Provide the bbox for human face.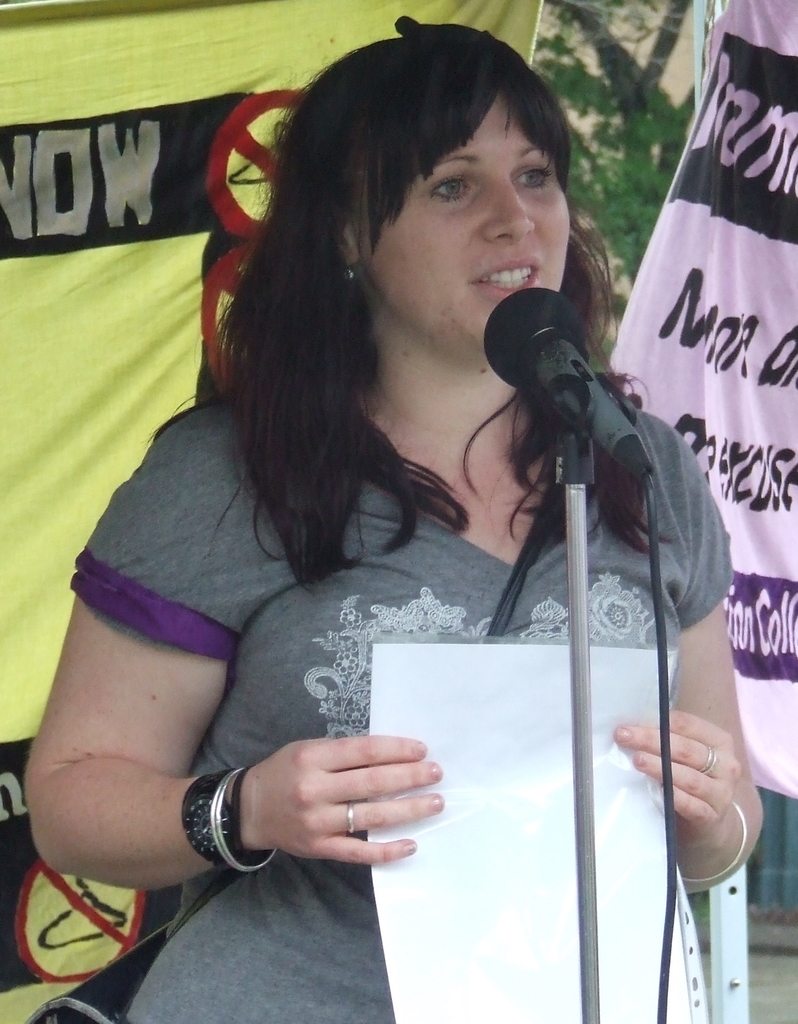
bbox=[364, 92, 574, 347].
